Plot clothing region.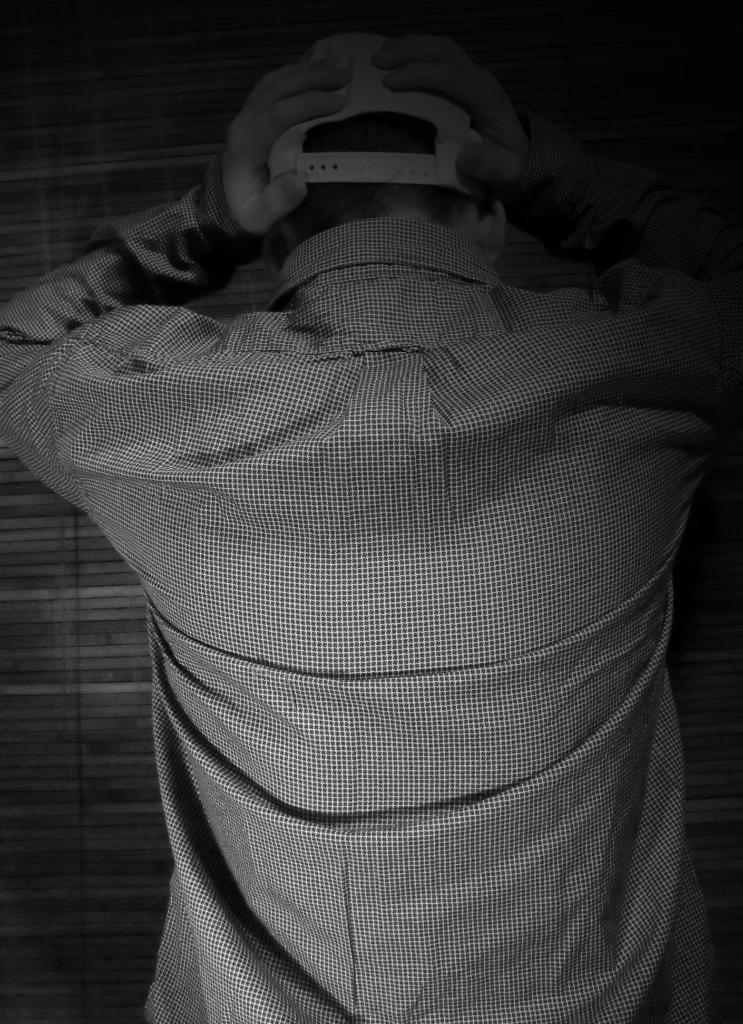
Plotted at x1=35 y1=29 x2=742 y2=1023.
